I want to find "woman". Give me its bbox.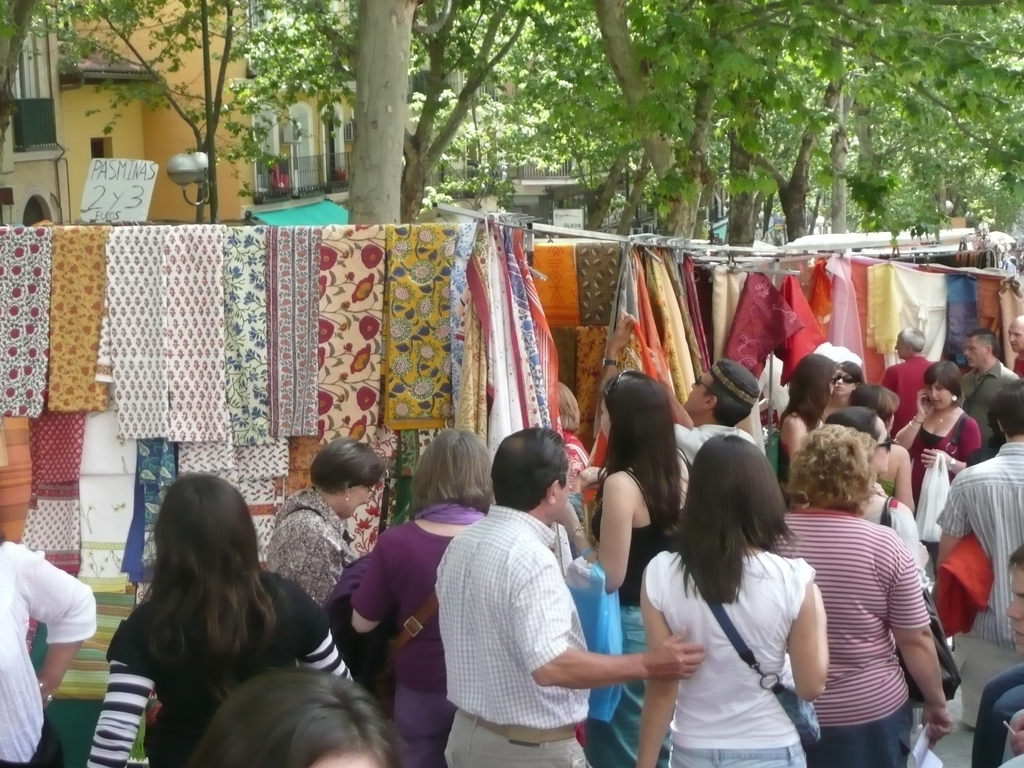
rect(84, 470, 360, 767).
